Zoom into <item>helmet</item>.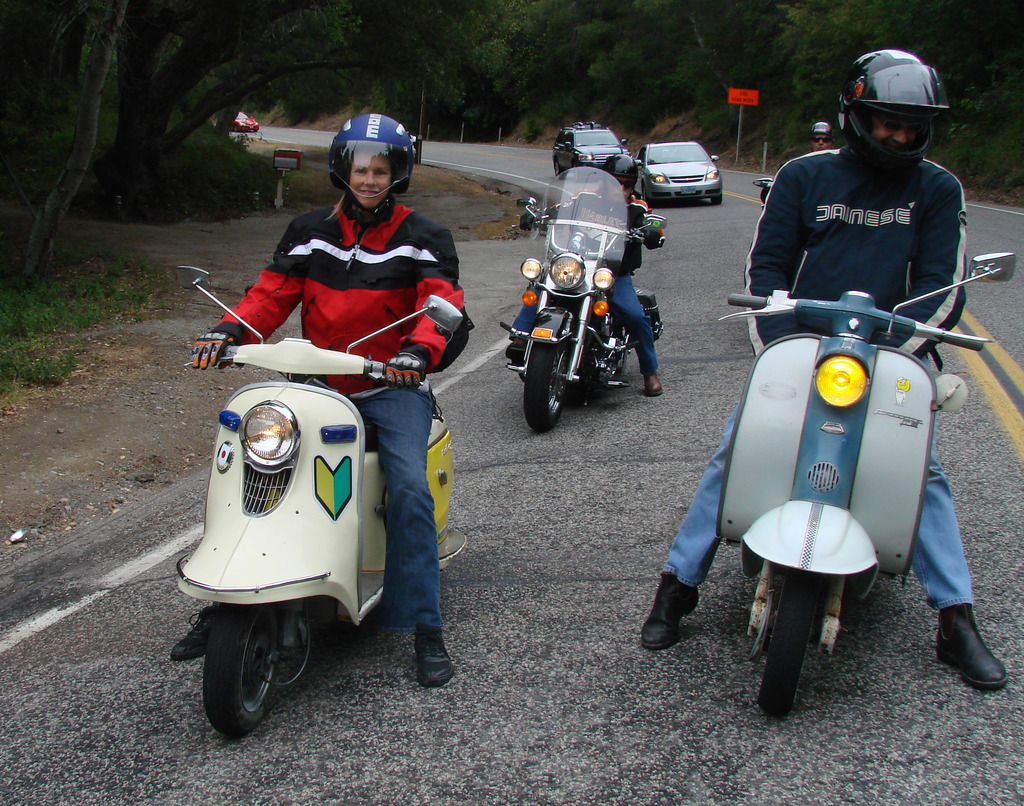
Zoom target: rect(855, 45, 964, 161).
